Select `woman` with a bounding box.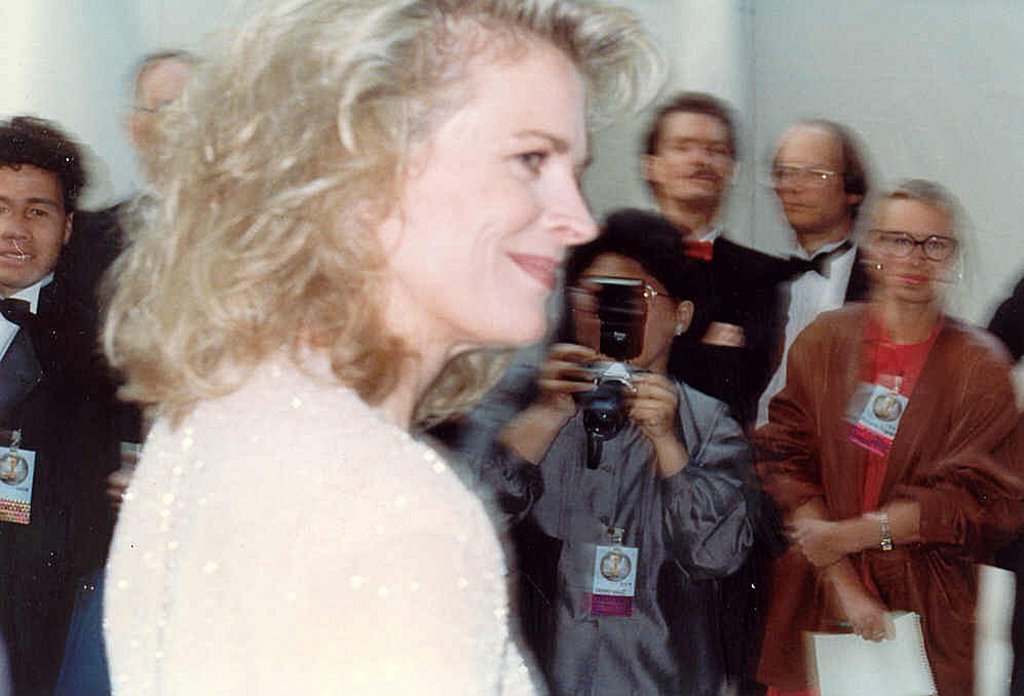
(84, 0, 672, 695).
